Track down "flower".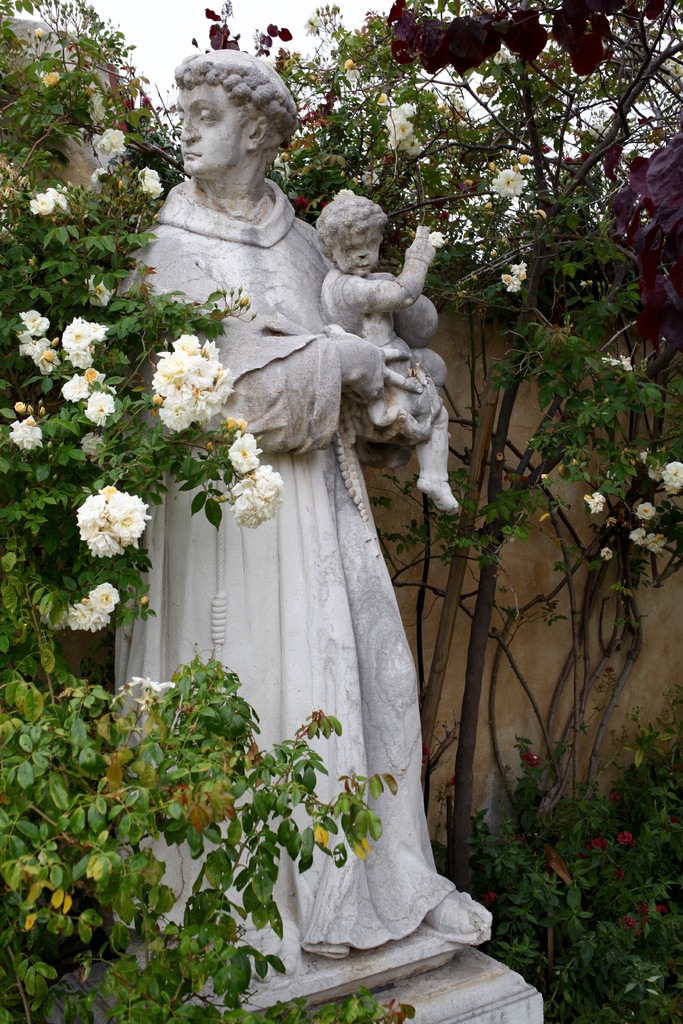
Tracked to x1=636 y1=500 x2=655 y2=524.
